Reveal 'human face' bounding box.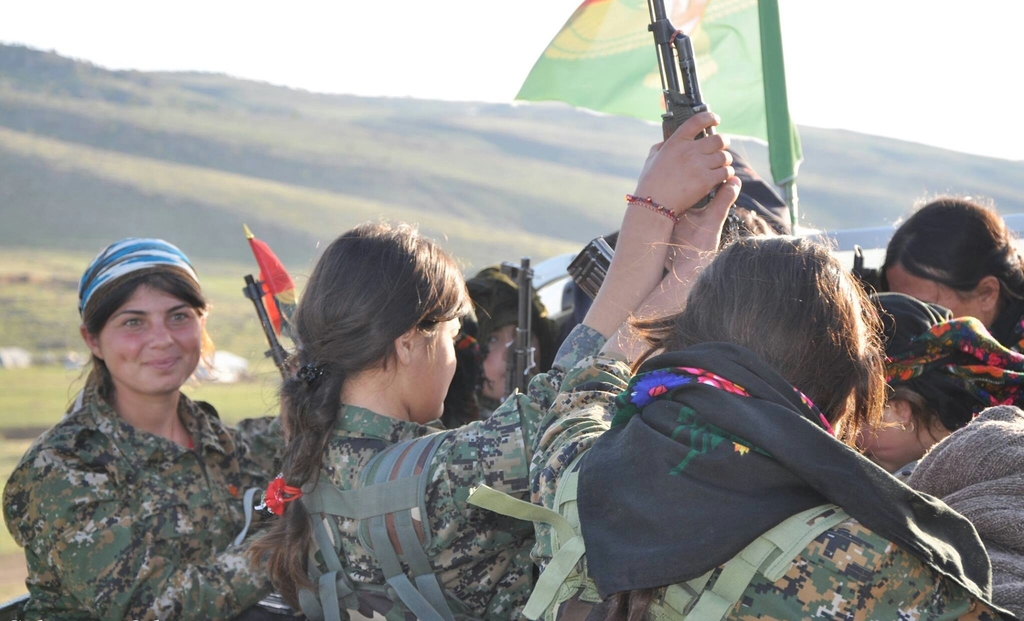
Revealed: 480 322 540 402.
